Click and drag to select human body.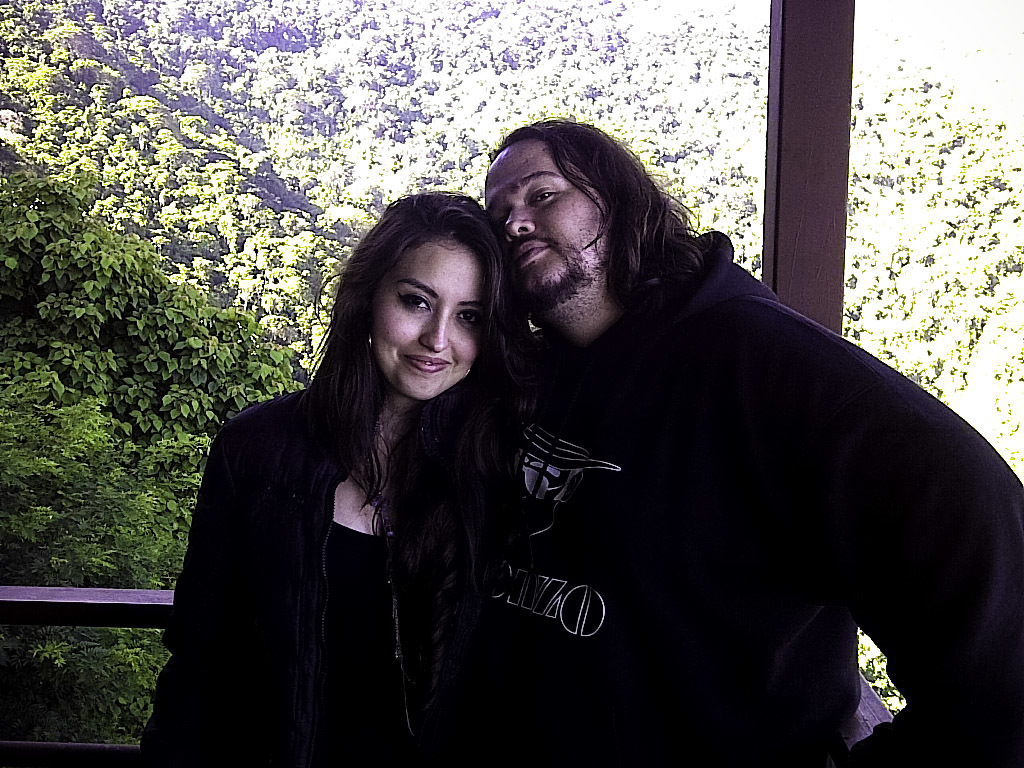
Selection: {"x1": 400, "y1": 146, "x2": 956, "y2": 767}.
